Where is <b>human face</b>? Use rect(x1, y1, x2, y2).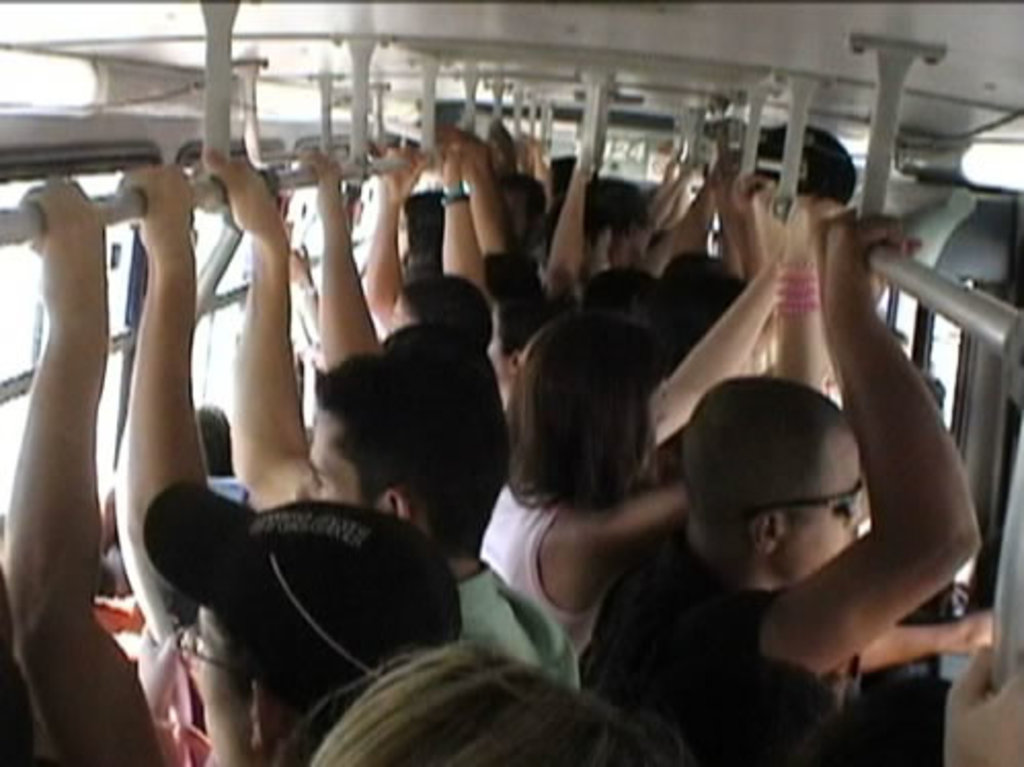
rect(285, 406, 392, 511).
